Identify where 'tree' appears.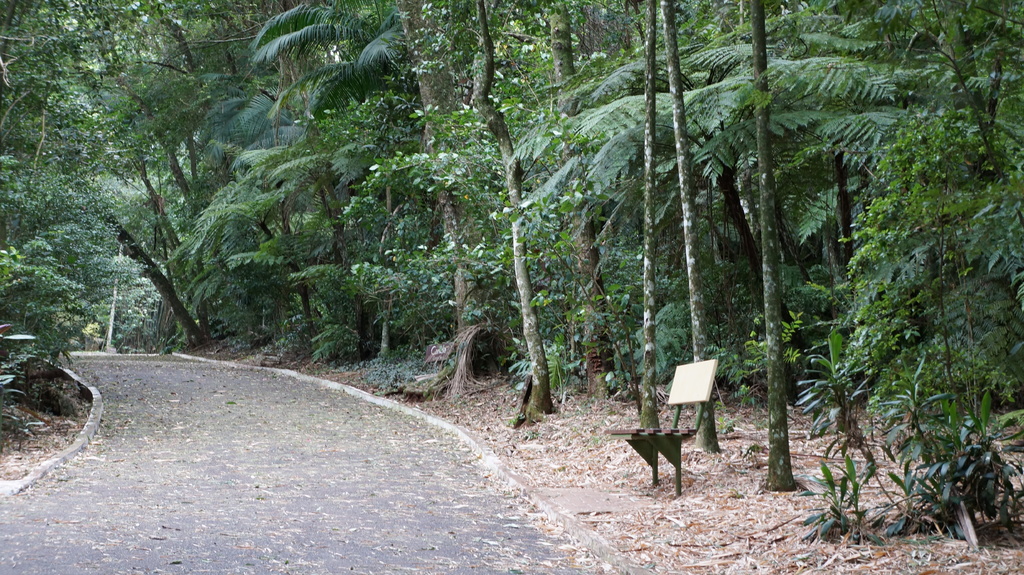
Appears at [left=51, top=0, right=187, bottom=201].
